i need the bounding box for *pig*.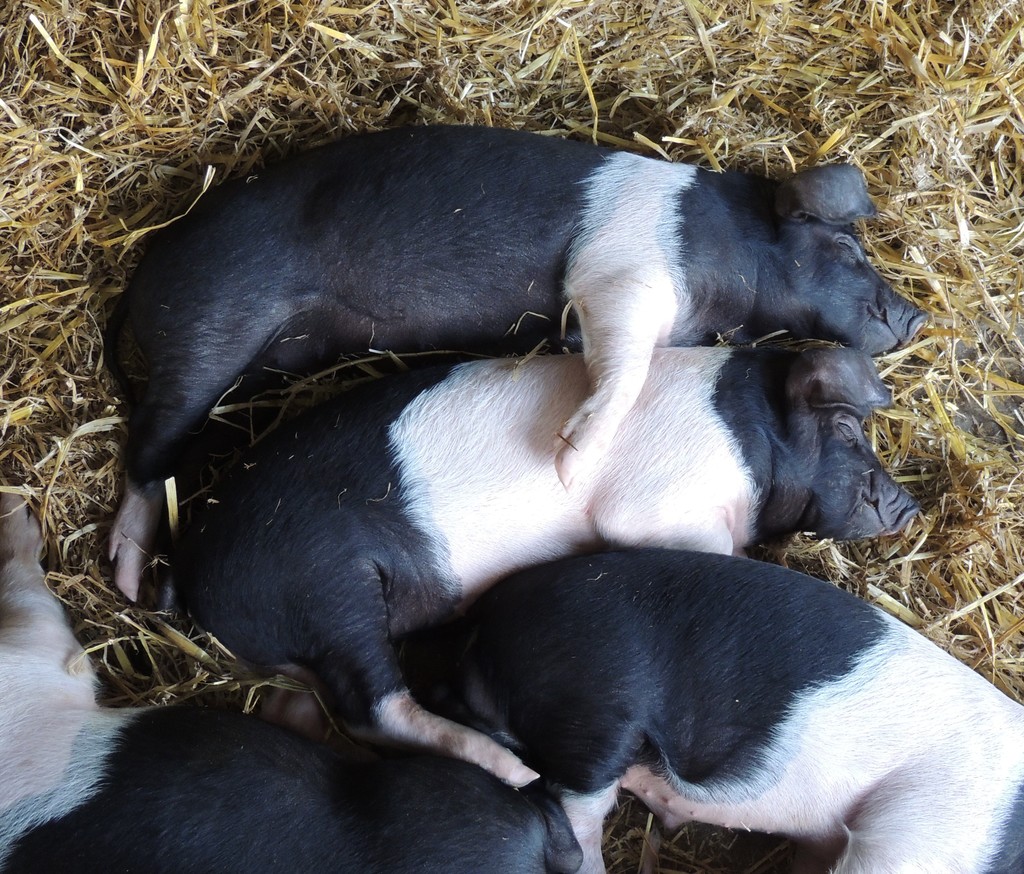
Here it is: left=166, top=341, right=916, bottom=873.
